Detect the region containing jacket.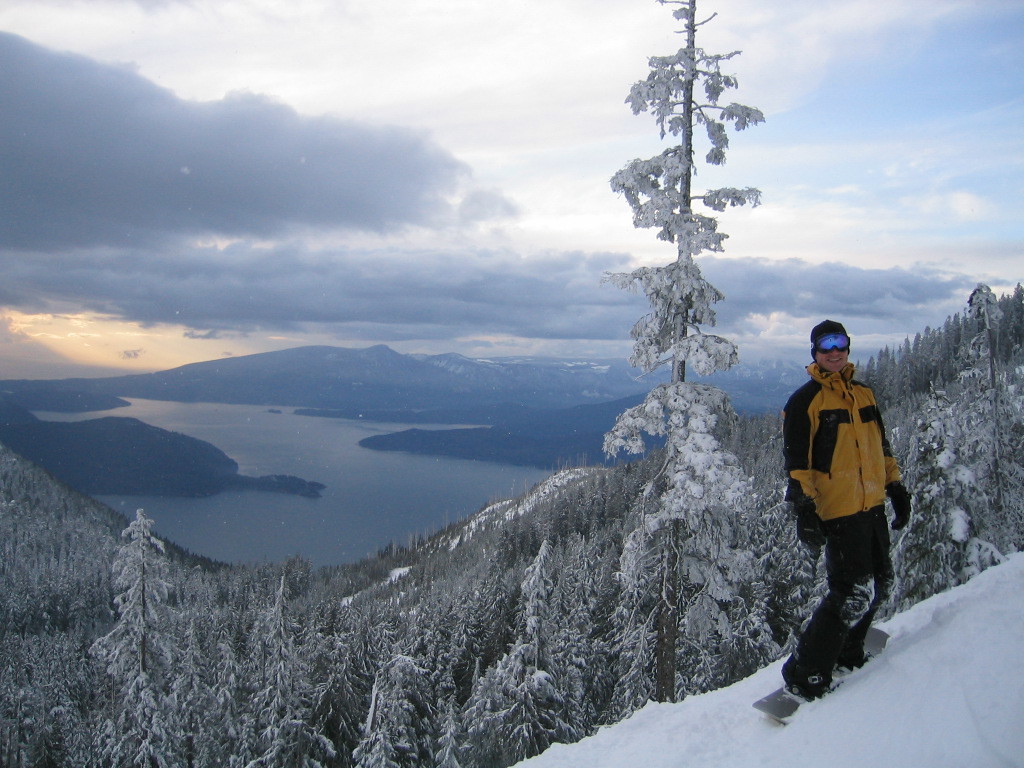
x1=796, y1=341, x2=896, y2=554.
